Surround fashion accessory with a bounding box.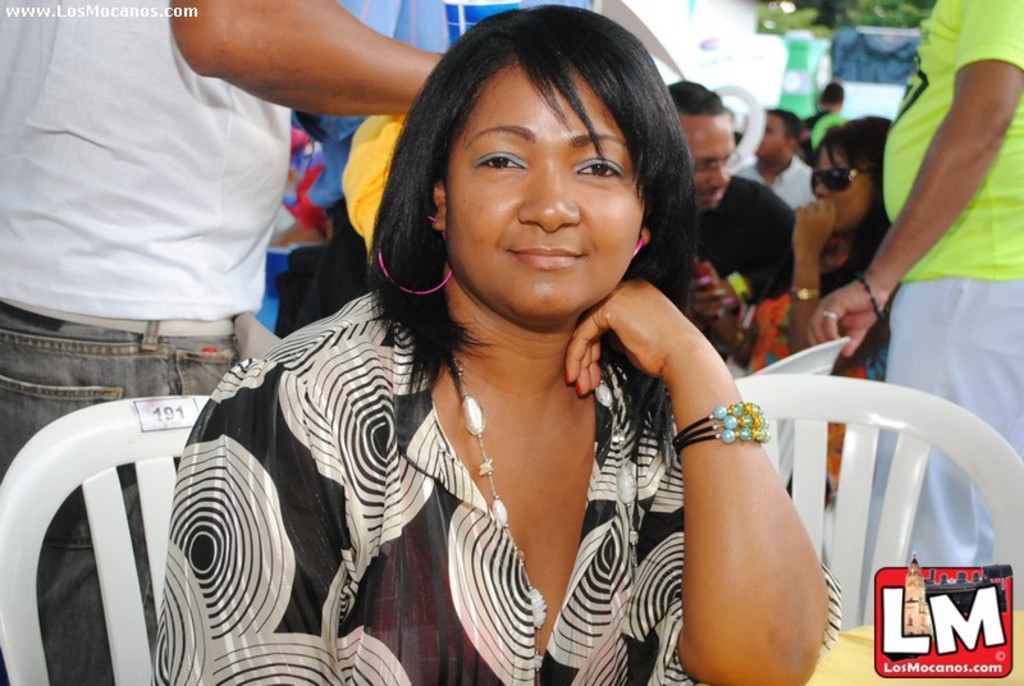
[454, 362, 547, 683].
